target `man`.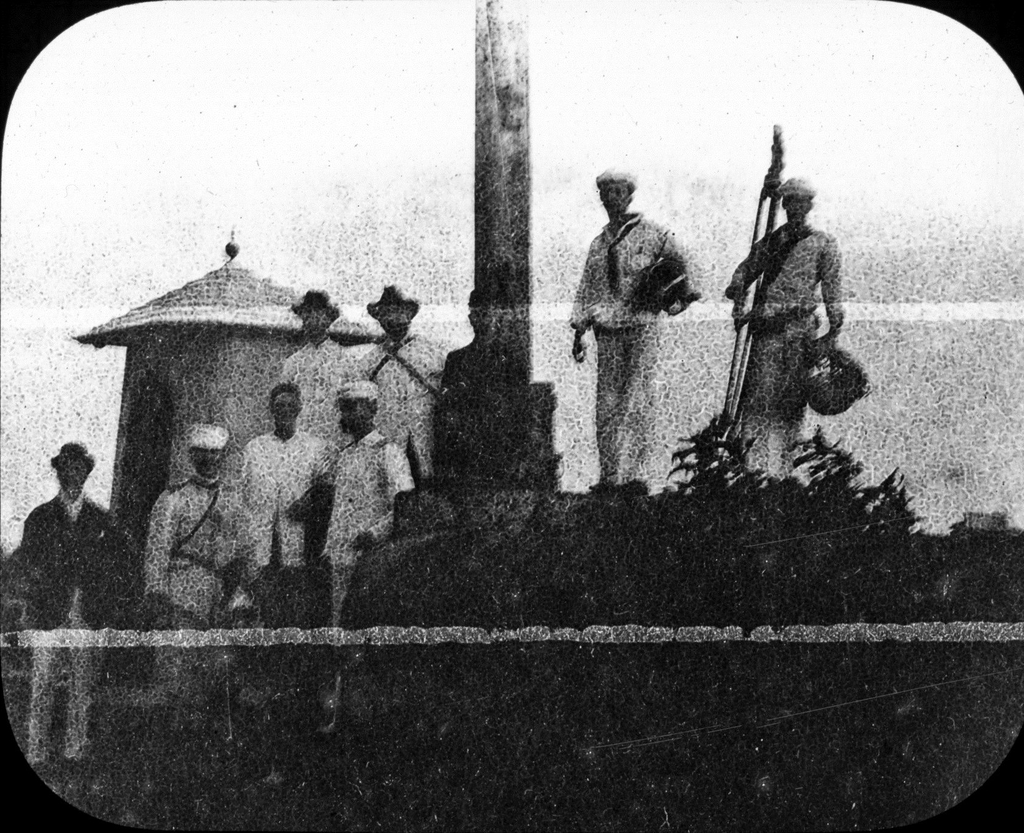
Target region: x1=572, y1=173, x2=718, y2=514.
